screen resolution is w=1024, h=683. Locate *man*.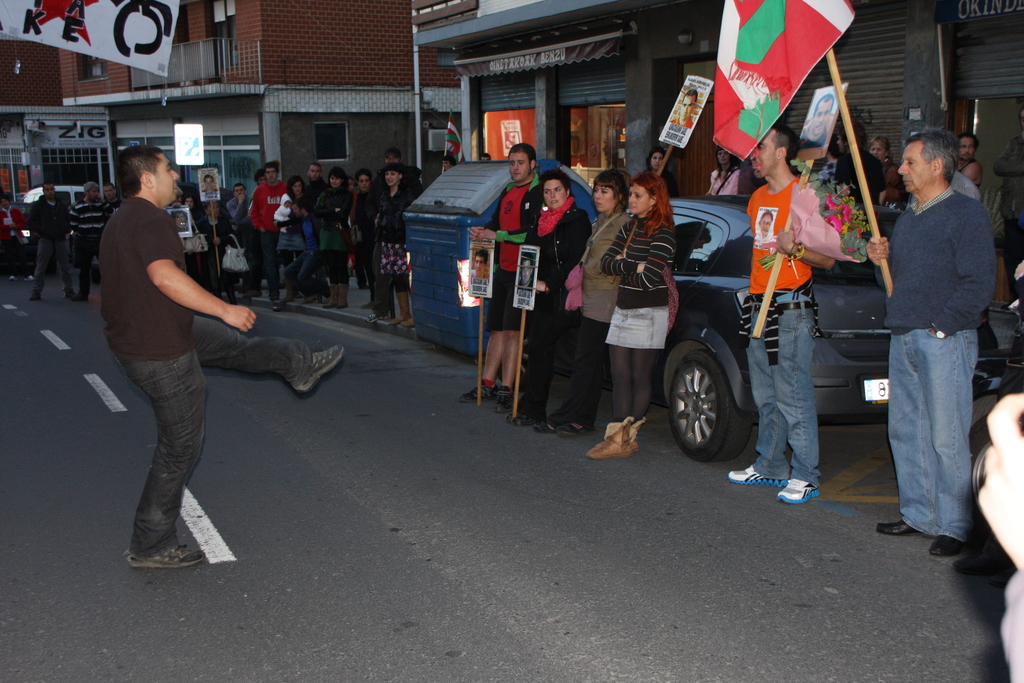
box=[69, 183, 106, 302].
